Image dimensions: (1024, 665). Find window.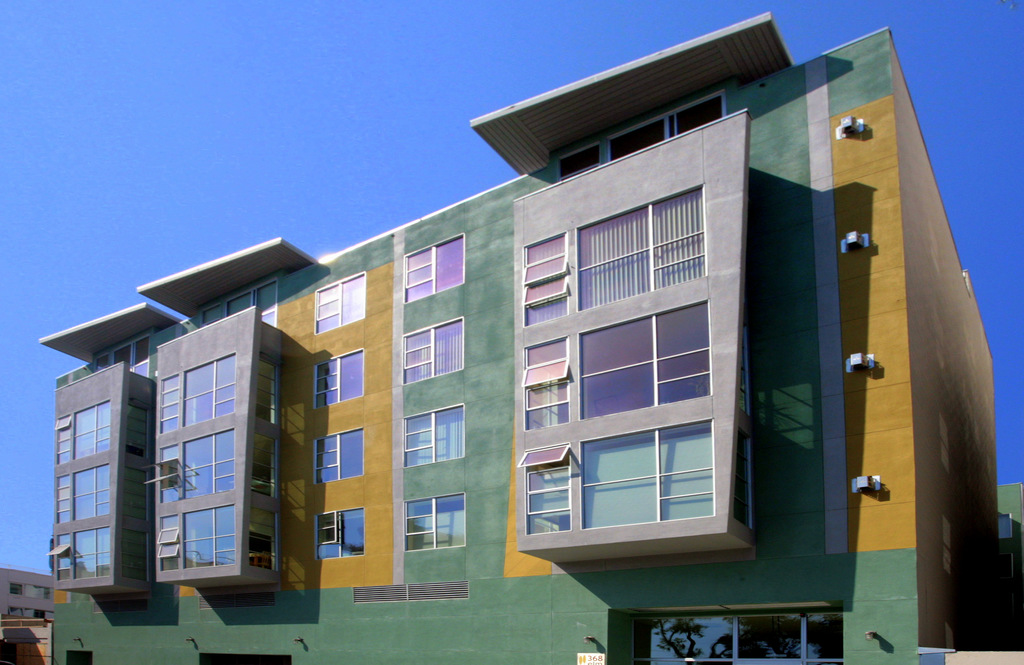
[312,349,366,411].
